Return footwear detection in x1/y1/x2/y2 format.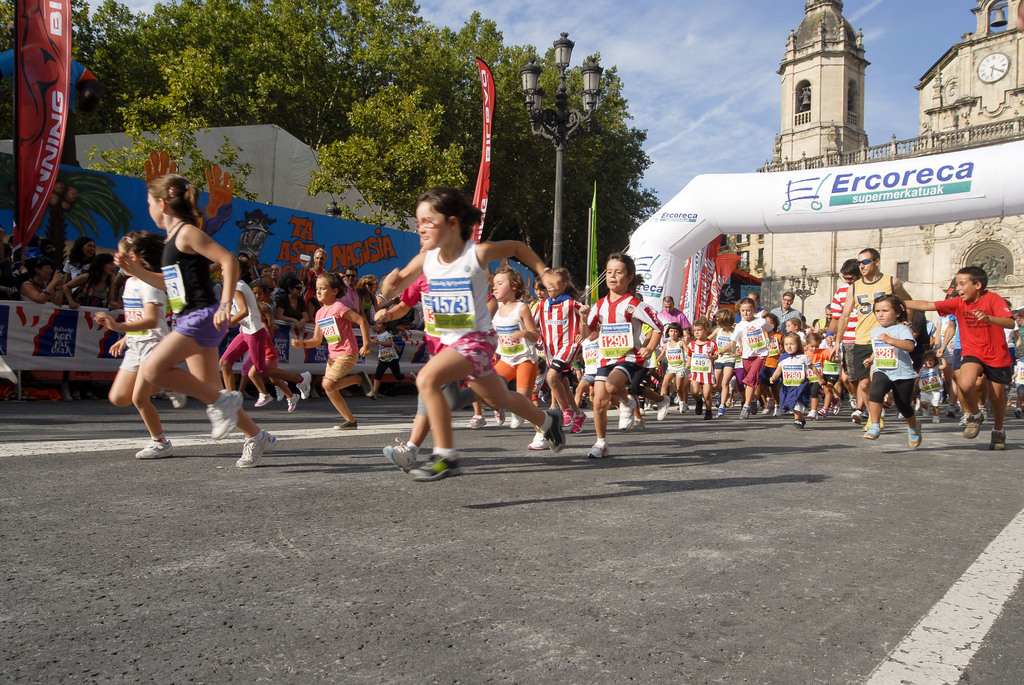
237/430/276/468.
